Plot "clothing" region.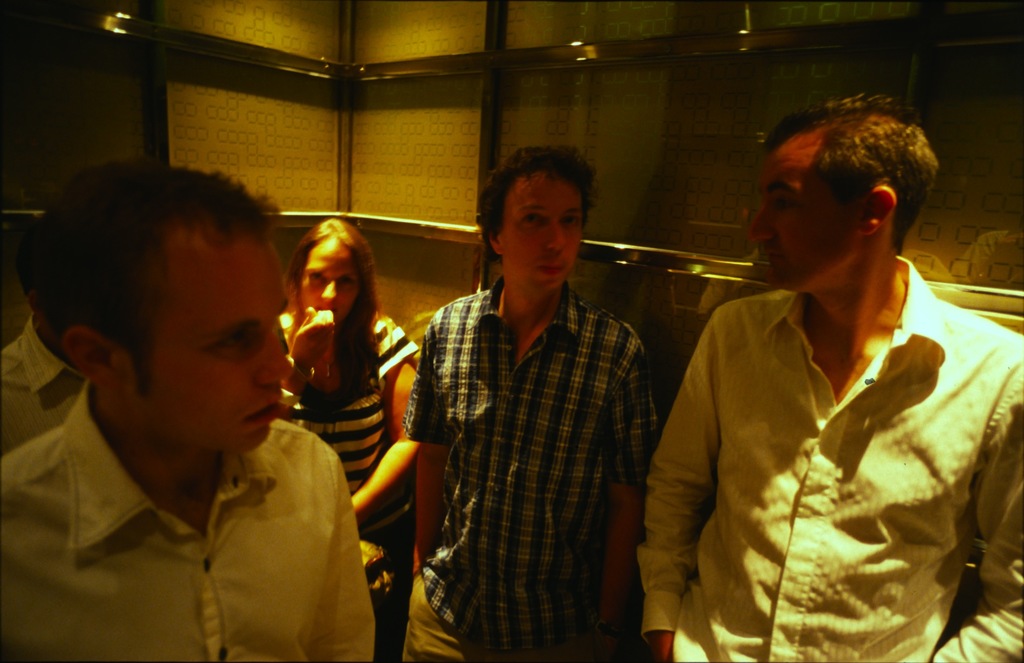
Plotted at bbox=(397, 280, 666, 662).
